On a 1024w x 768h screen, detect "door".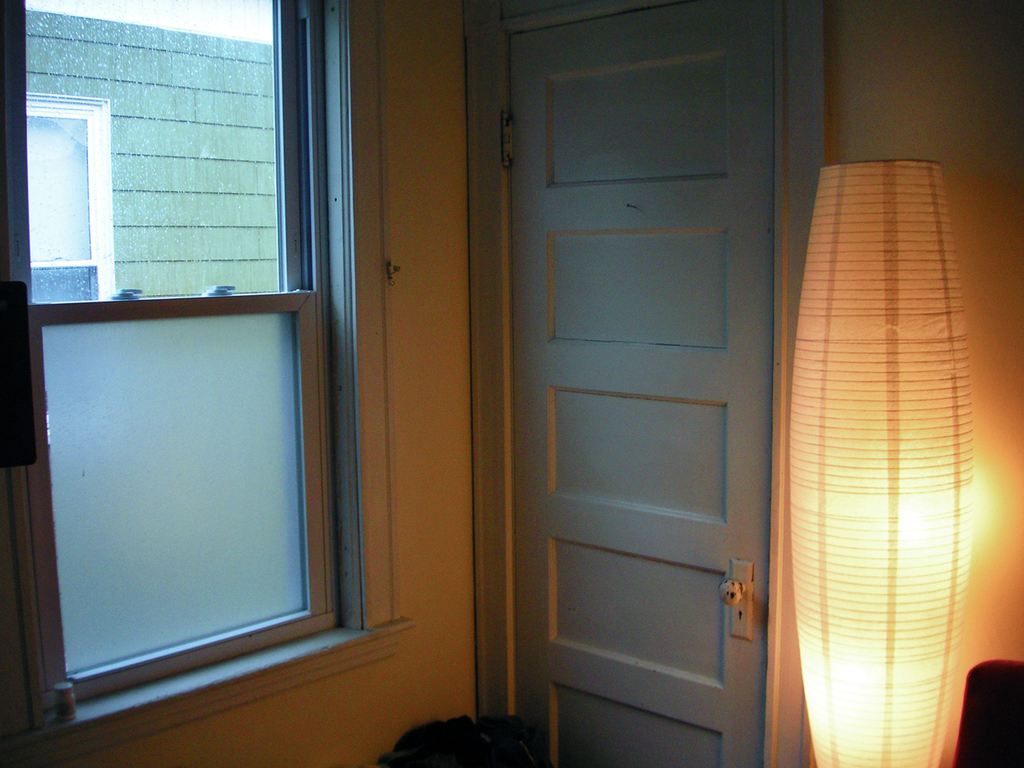
locate(510, 0, 781, 713).
